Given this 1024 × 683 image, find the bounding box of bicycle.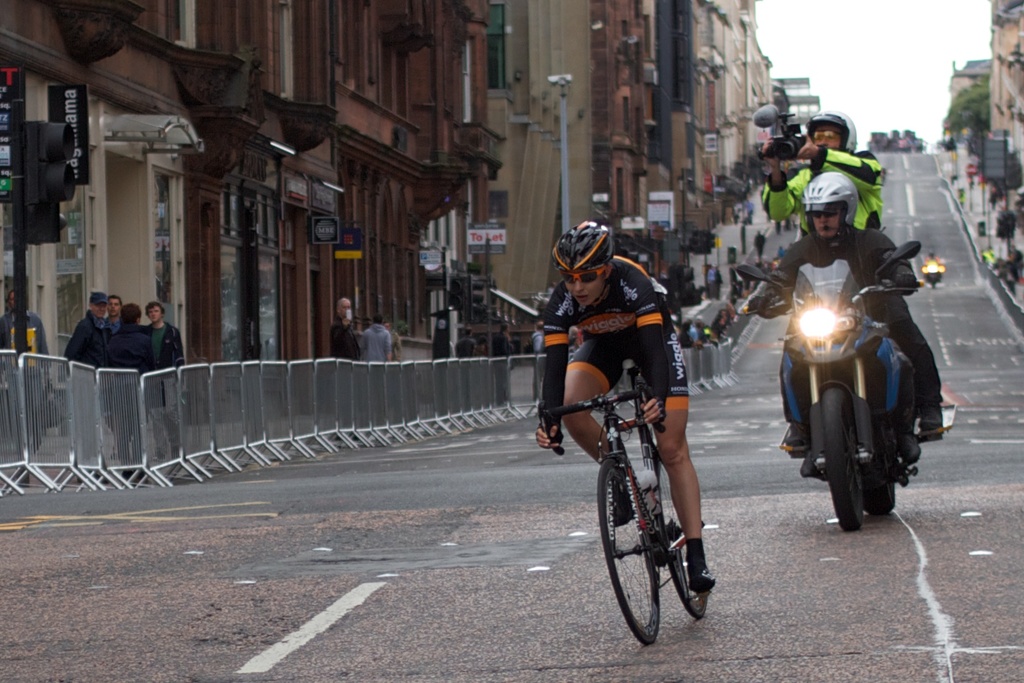
[x1=540, y1=359, x2=709, y2=644].
